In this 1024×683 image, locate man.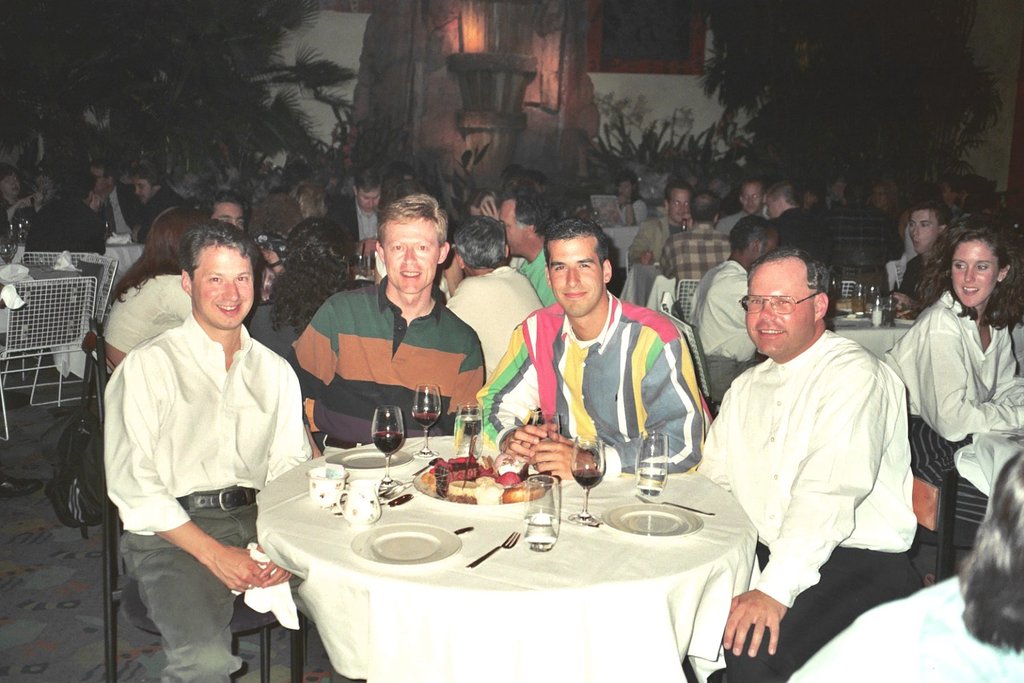
Bounding box: [85,157,144,235].
